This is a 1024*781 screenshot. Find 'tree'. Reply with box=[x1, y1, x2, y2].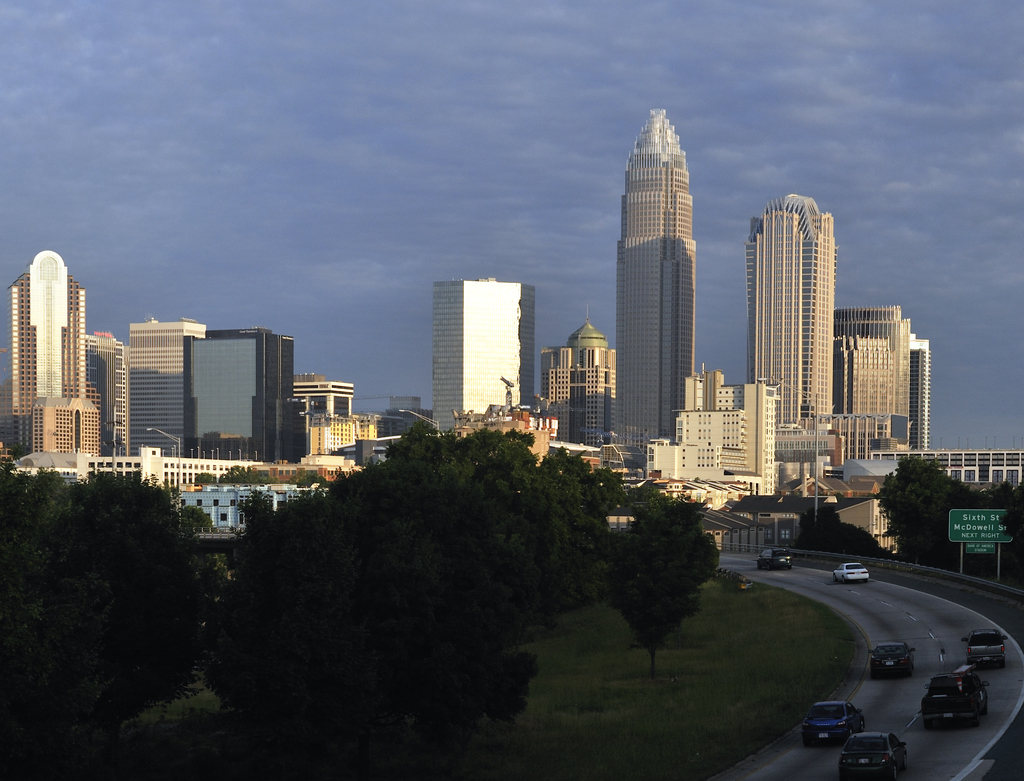
box=[598, 492, 719, 679].
